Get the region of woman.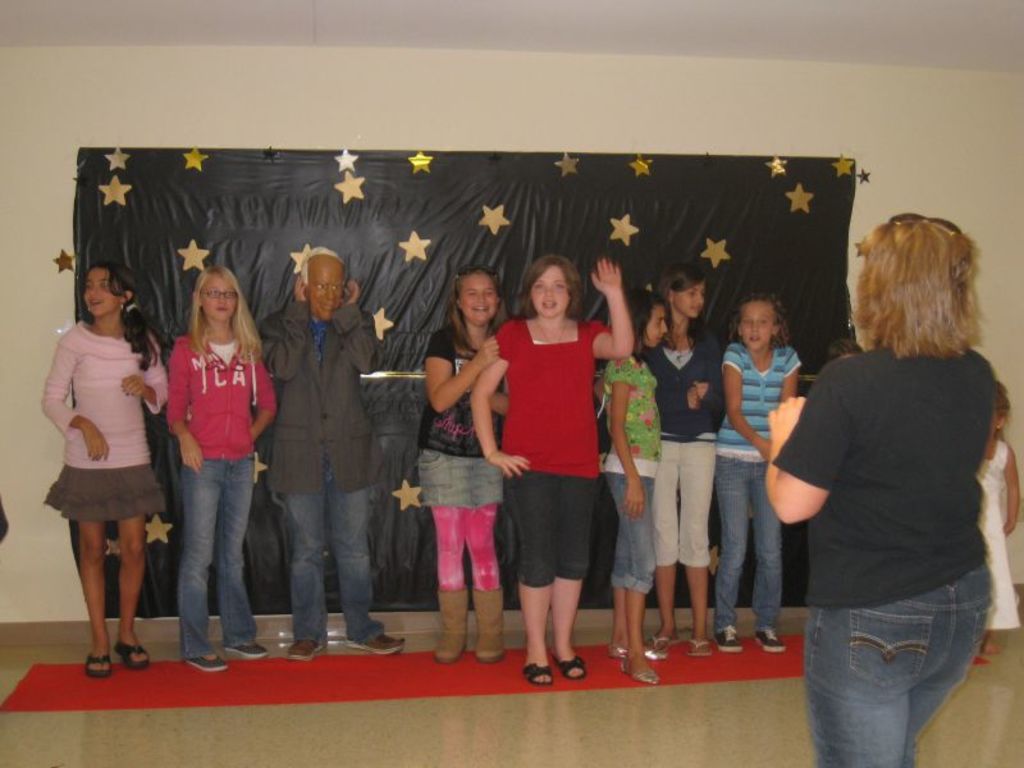
[left=41, top=230, right=161, bottom=664].
